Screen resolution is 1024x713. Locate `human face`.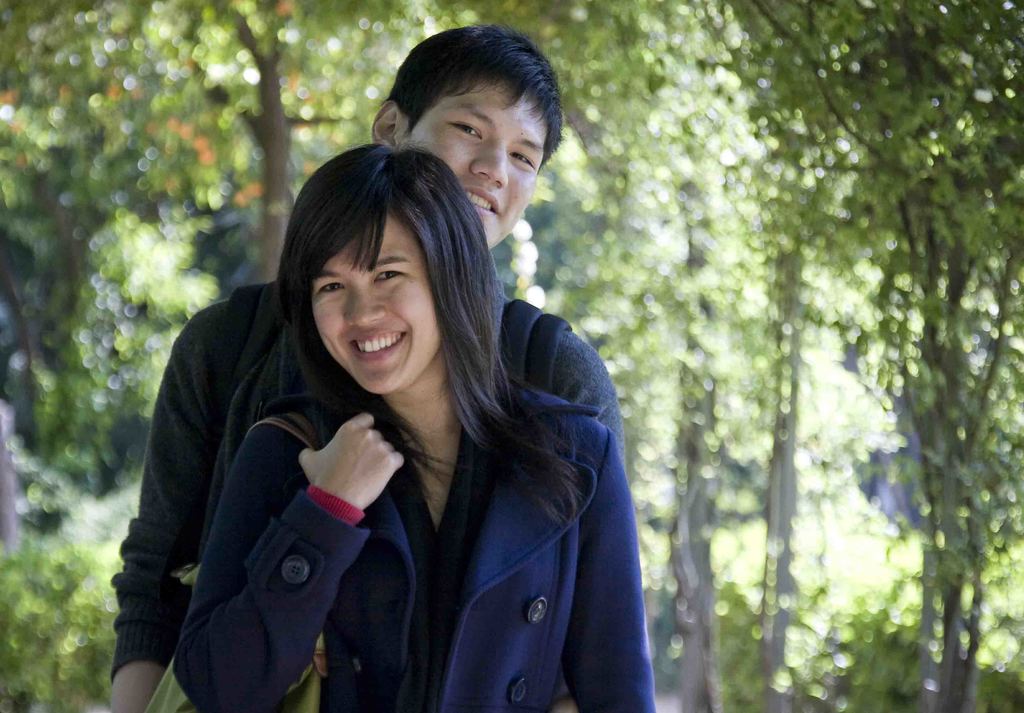
rect(311, 211, 438, 400).
